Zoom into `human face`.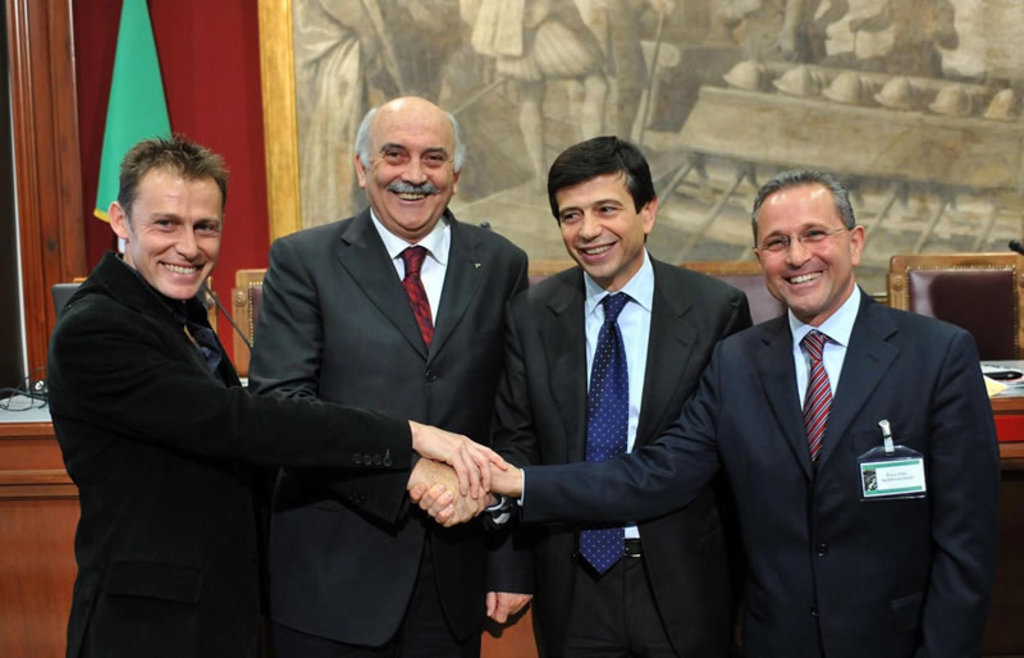
Zoom target: x1=370 y1=105 x2=453 y2=230.
